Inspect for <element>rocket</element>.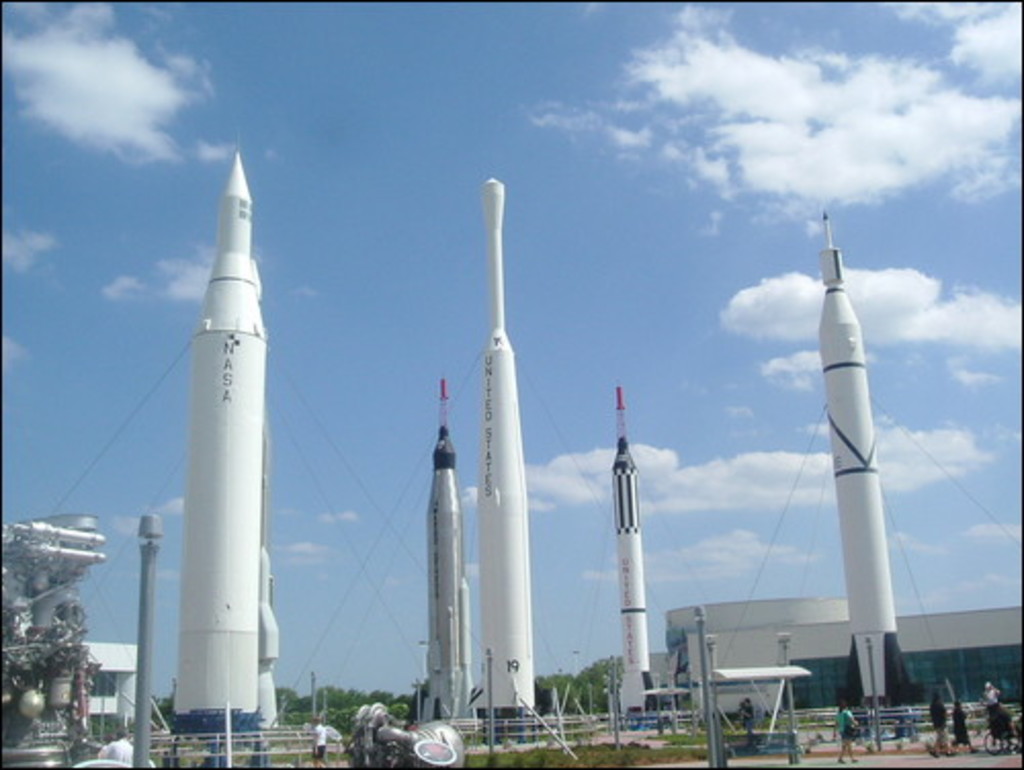
Inspection: 139, 143, 283, 727.
